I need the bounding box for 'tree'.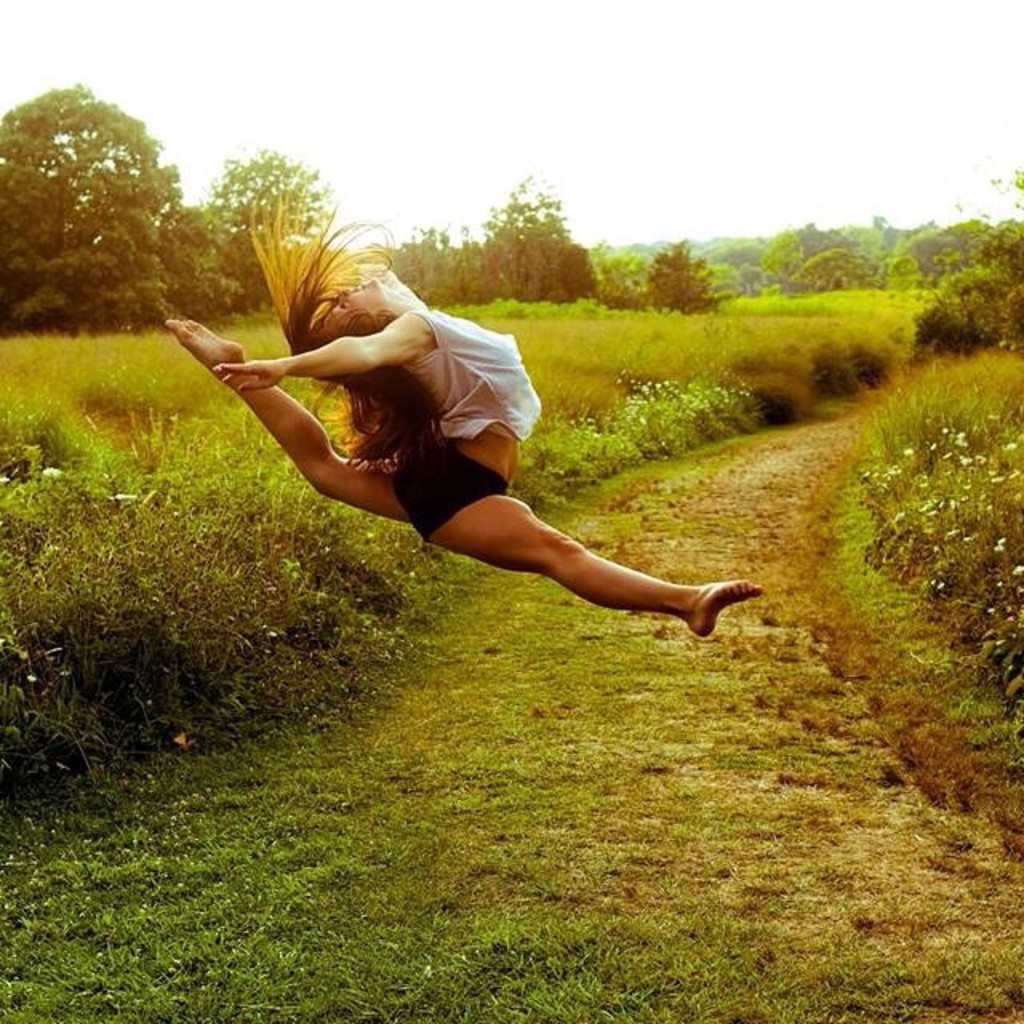
Here it is: (643,238,738,322).
